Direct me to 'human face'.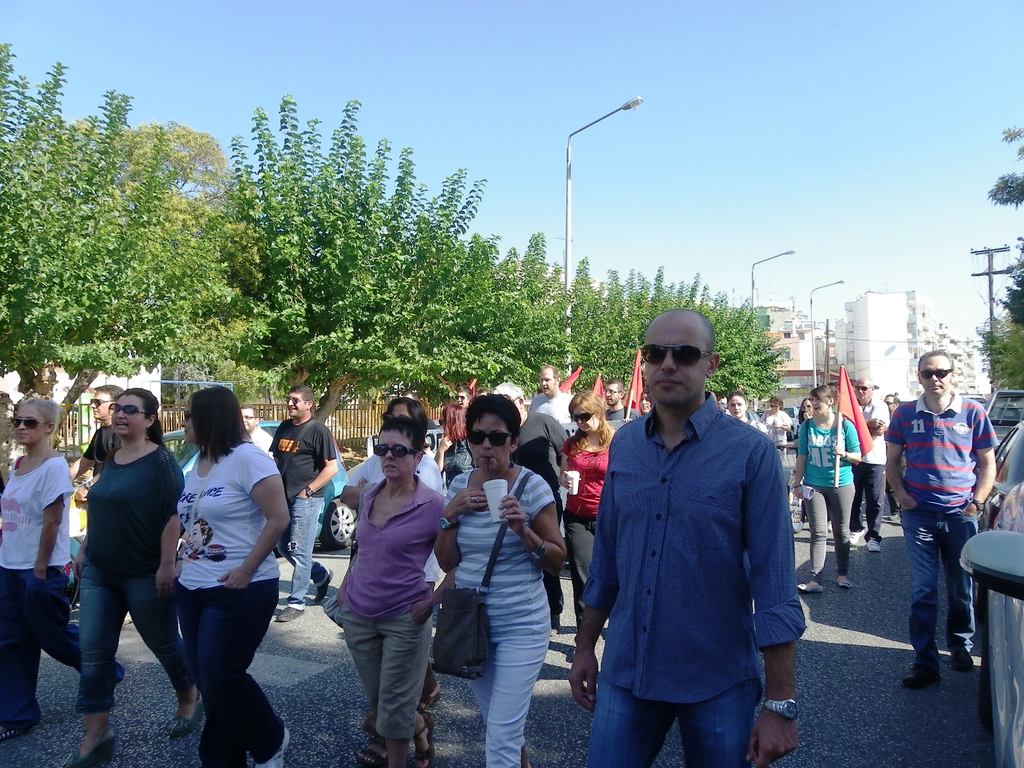
Direction: box=[15, 408, 47, 449].
